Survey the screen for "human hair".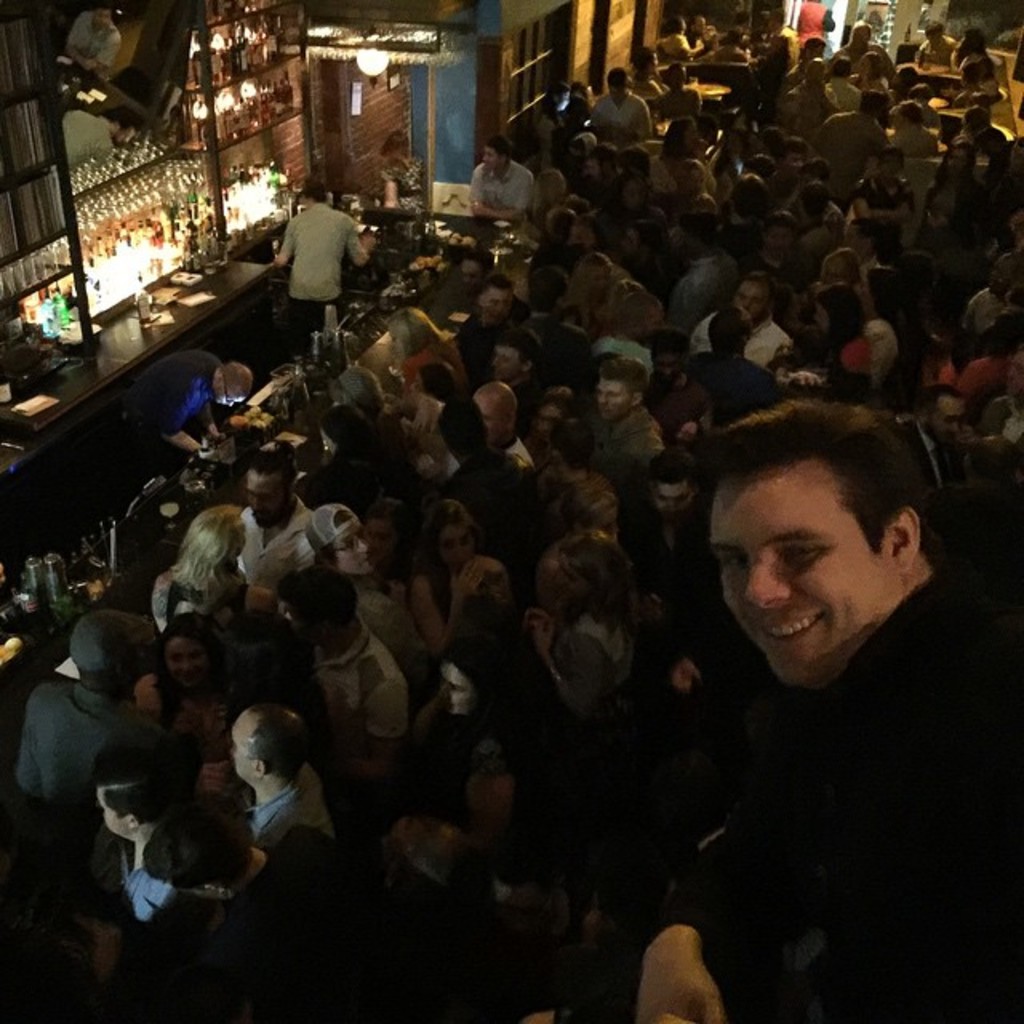
Survey found: bbox=[432, 619, 517, 718].
